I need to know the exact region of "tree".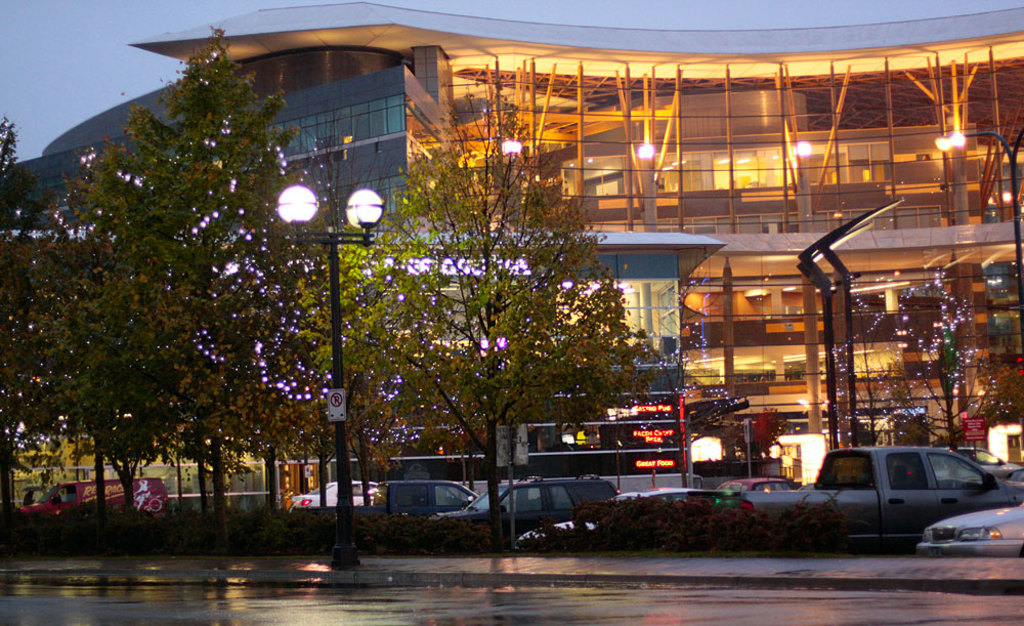
Region: 841/283/1023/451.
